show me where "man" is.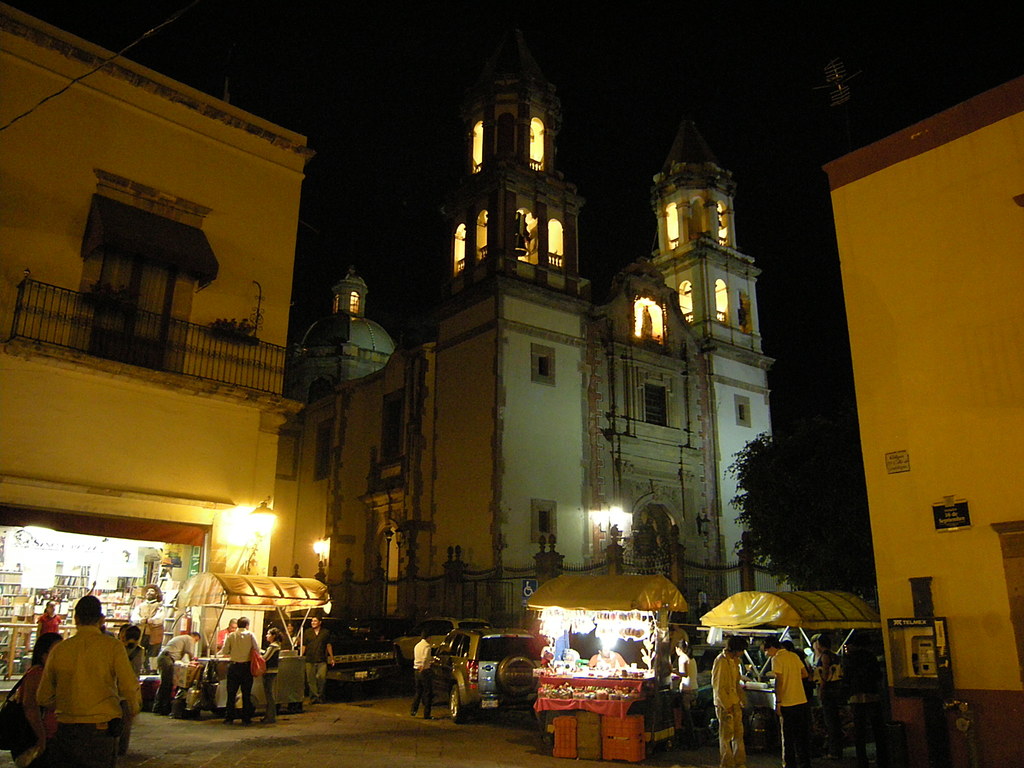
"man" is at bbox=[21, 606, 132, 766].
